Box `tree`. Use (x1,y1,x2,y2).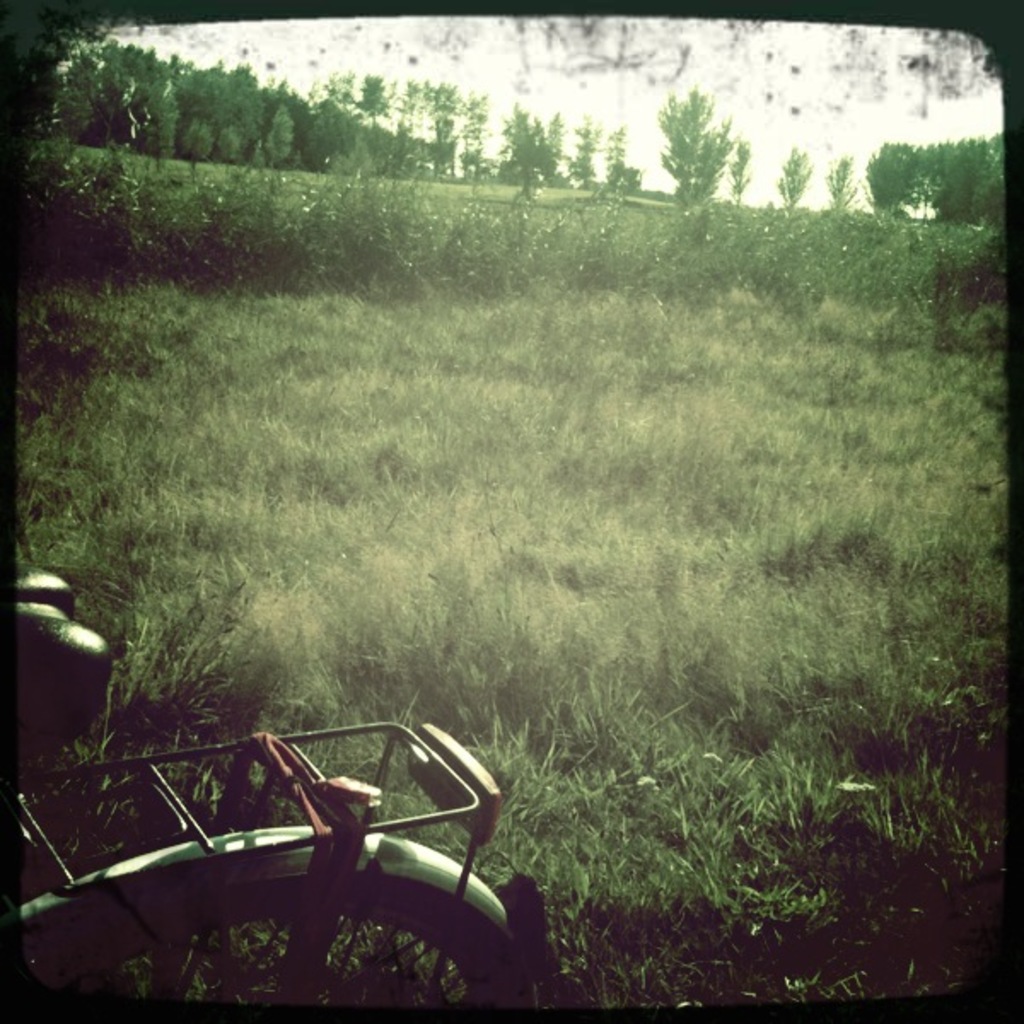
(498,102,553,200).
